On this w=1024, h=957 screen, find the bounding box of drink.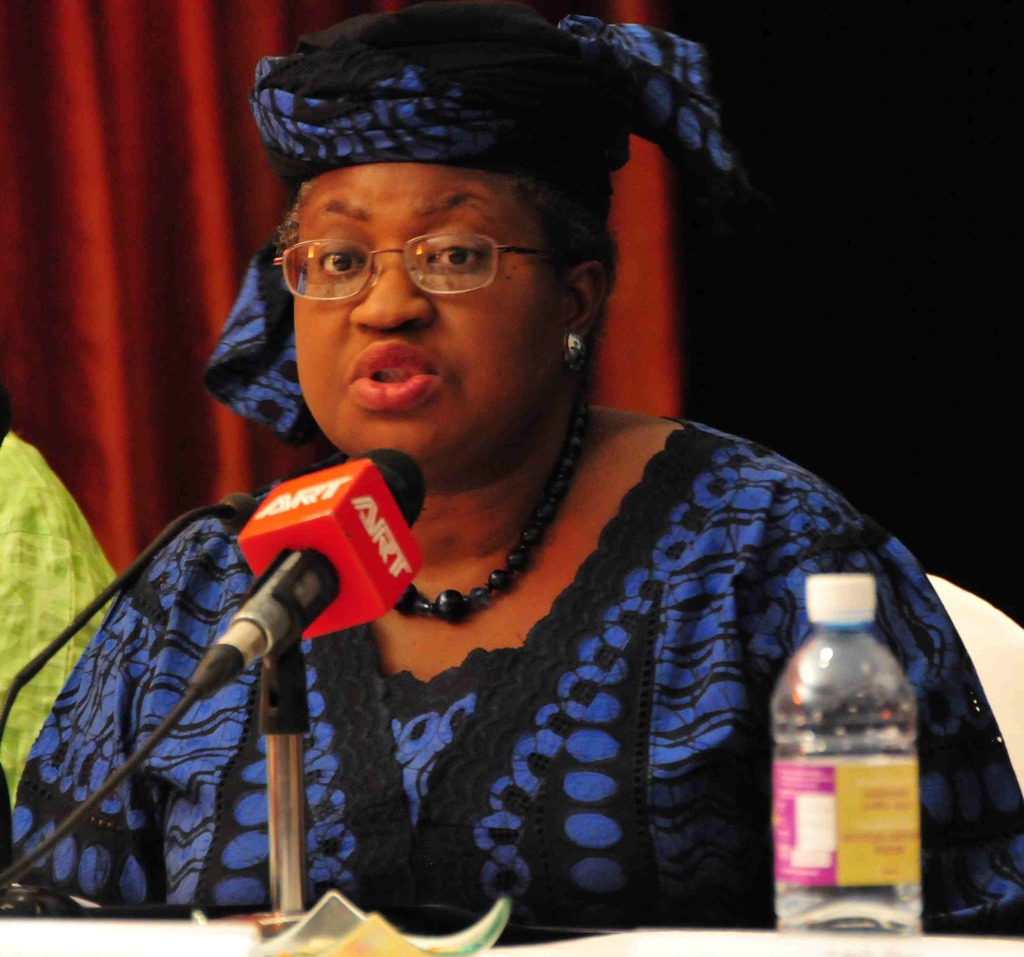
Bounding box: Rect(776, 569, 921, 931).
